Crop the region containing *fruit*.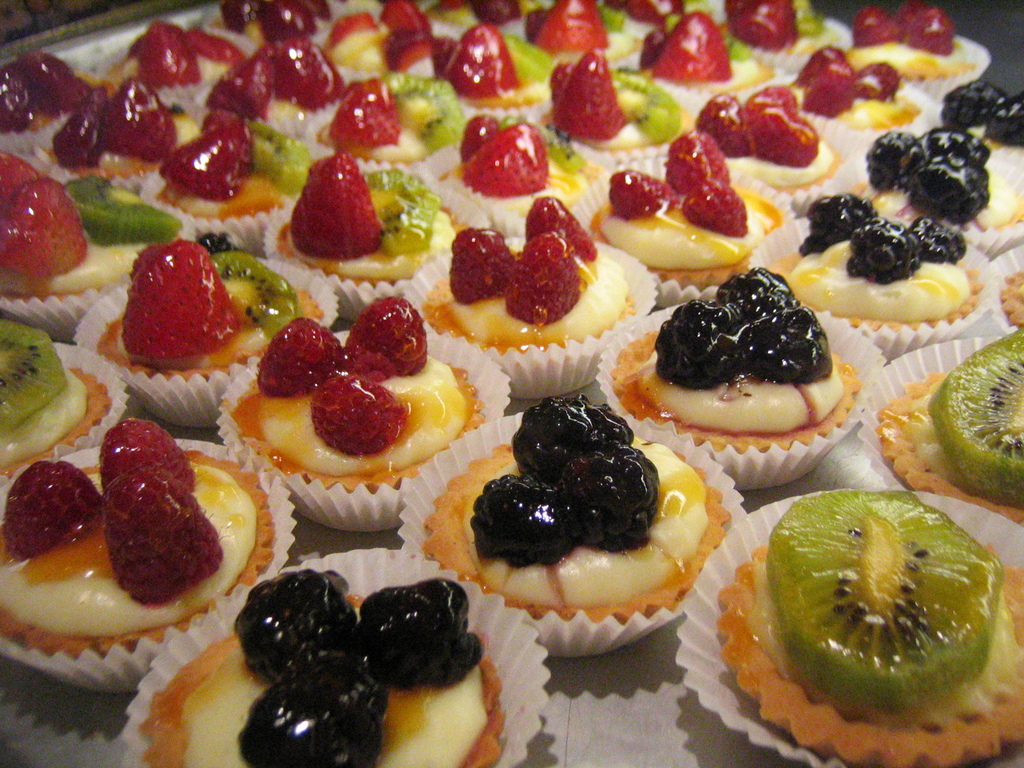
Crop region: [361,166,443,259].
